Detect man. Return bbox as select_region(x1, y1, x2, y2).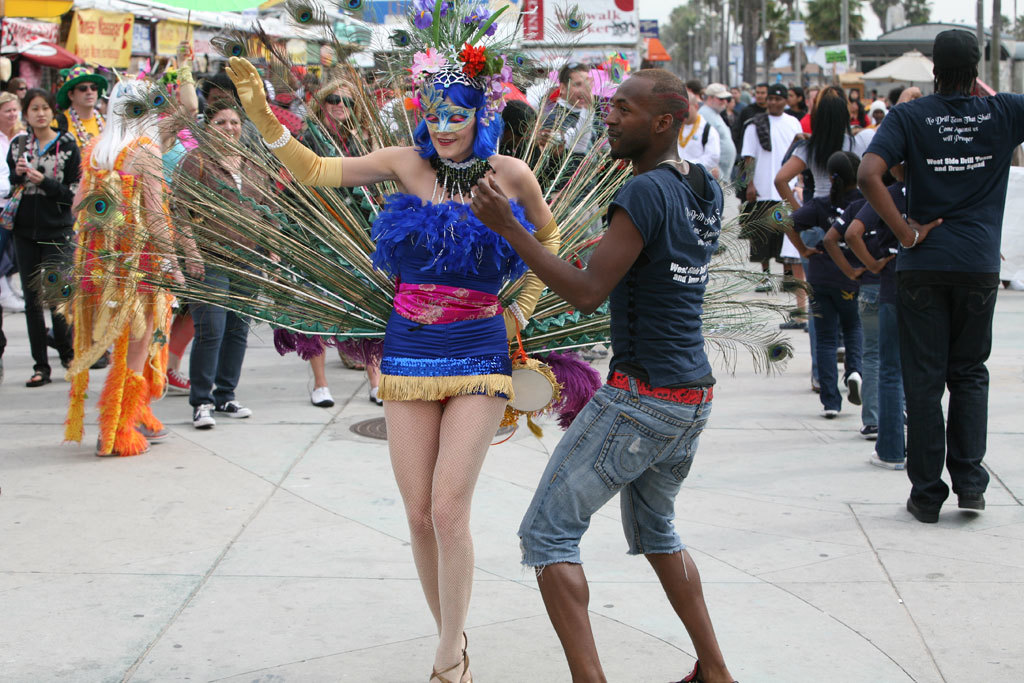
select_region(701, 82, 736, 182).
